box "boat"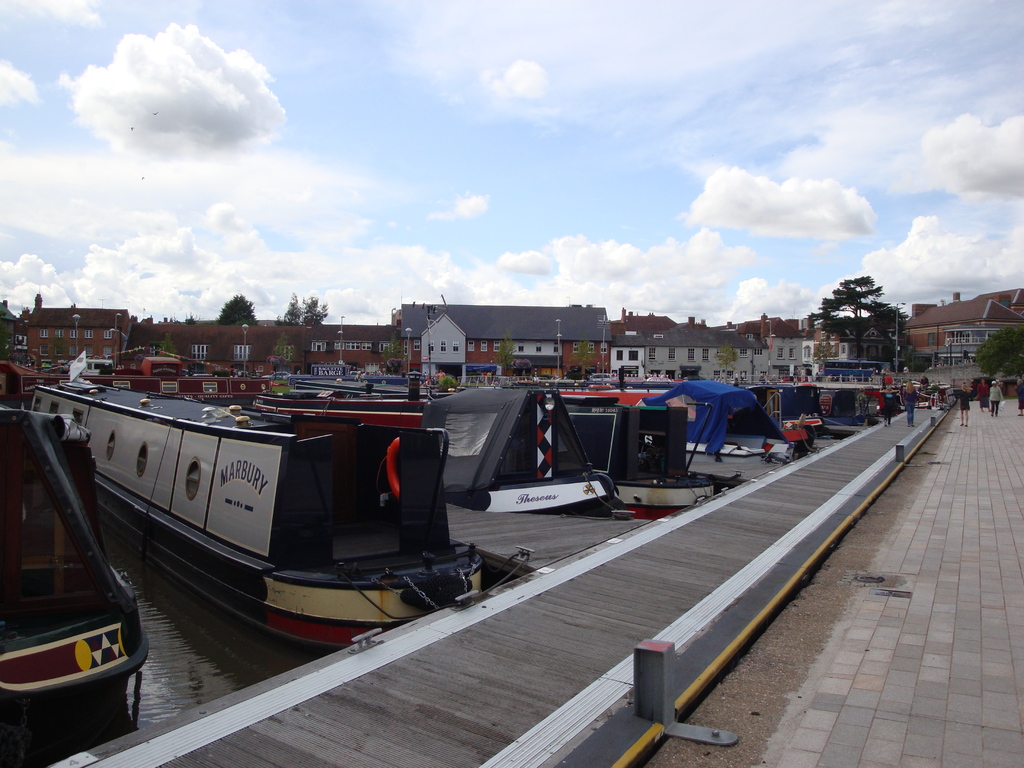
bbox(32, 353, 591, 639)
